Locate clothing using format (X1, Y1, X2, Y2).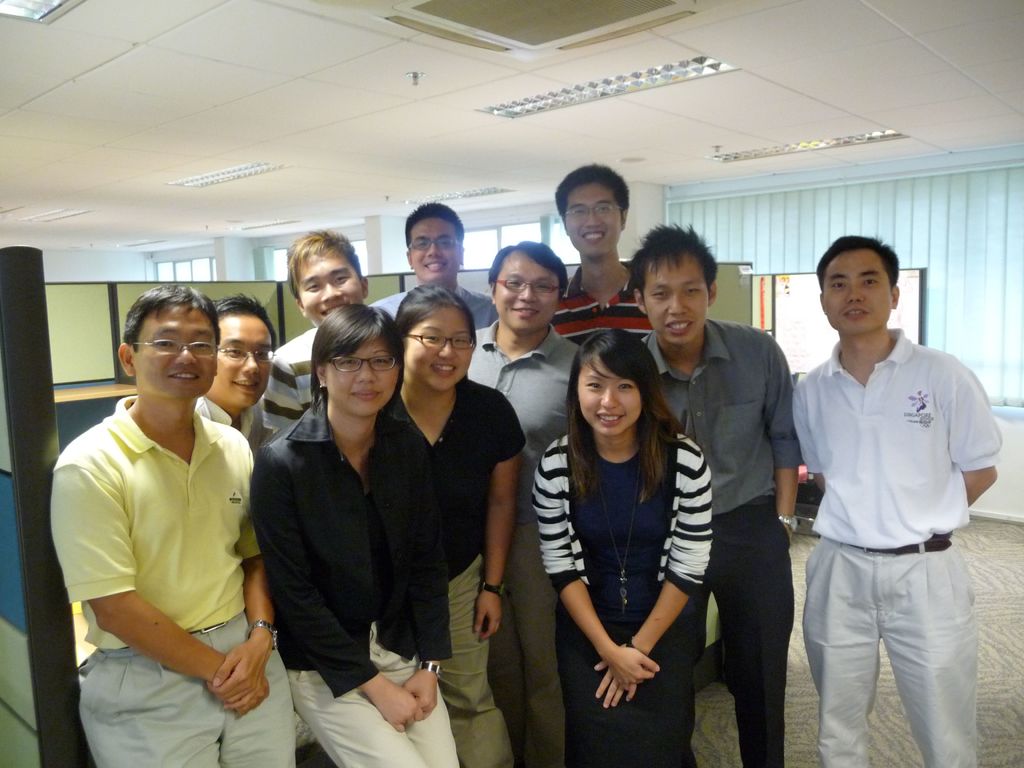
(394, 375, 532, 767).
